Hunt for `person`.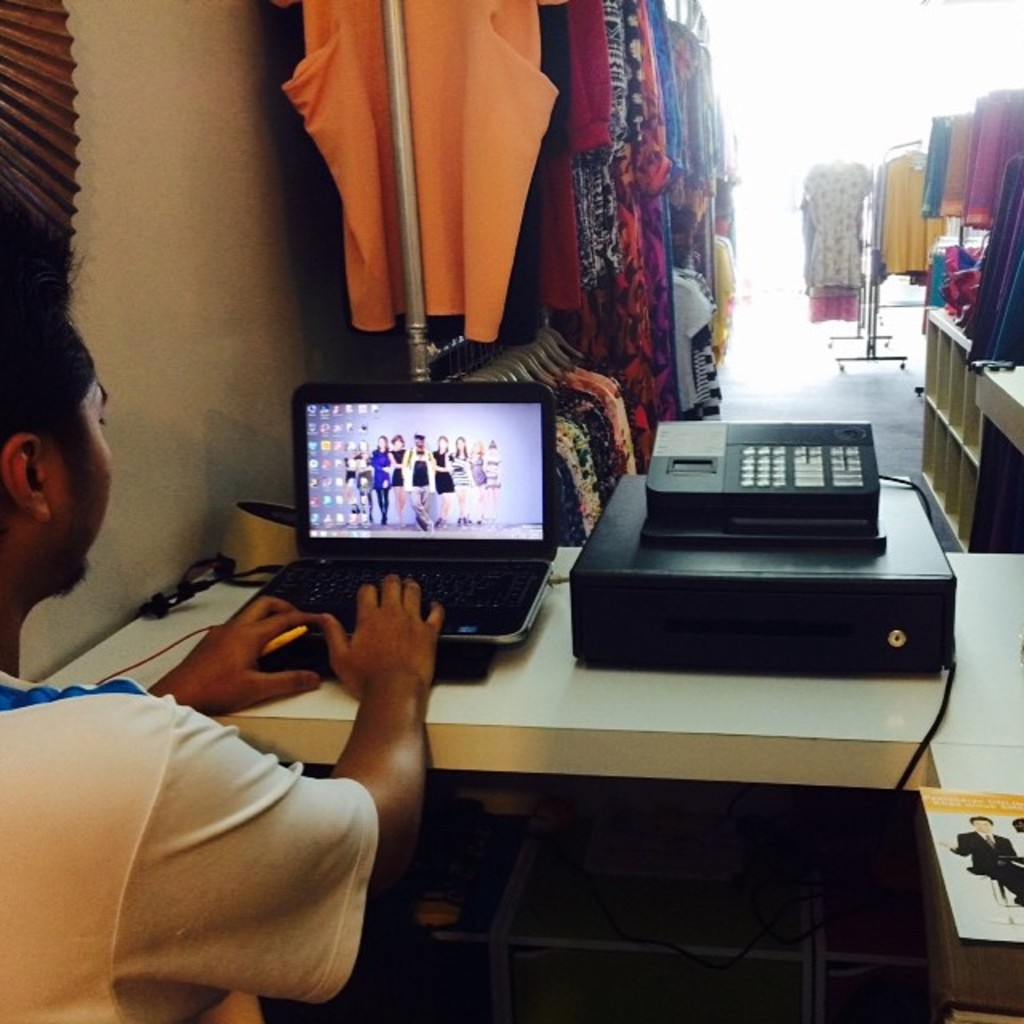
Hunted down at 0,227,445,1022.
